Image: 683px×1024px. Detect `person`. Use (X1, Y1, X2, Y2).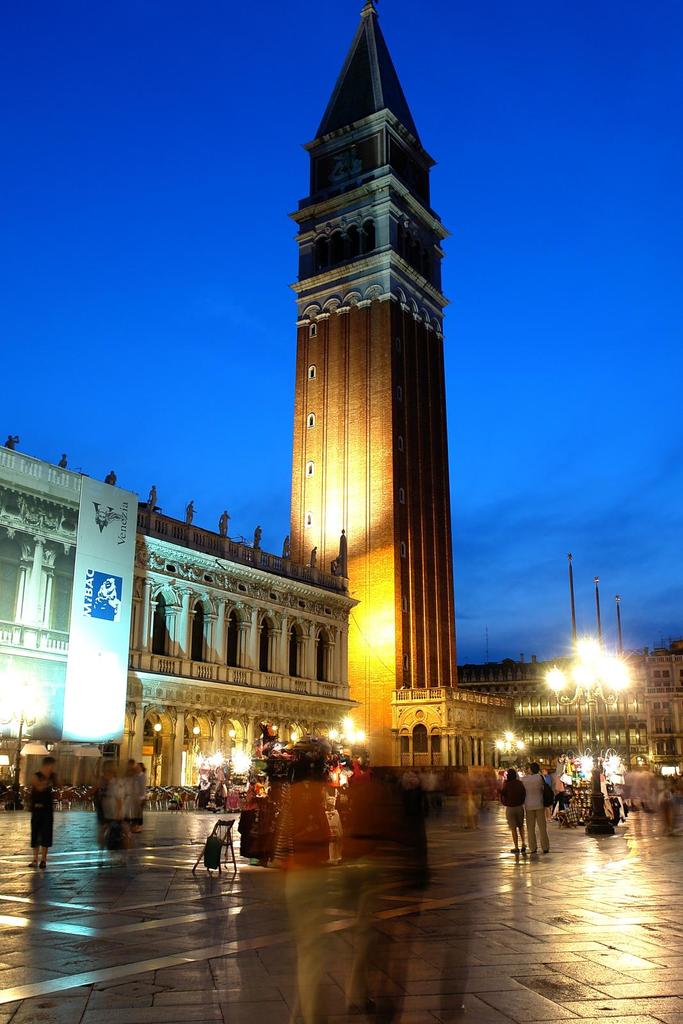
(250, 774, 266, 793).
